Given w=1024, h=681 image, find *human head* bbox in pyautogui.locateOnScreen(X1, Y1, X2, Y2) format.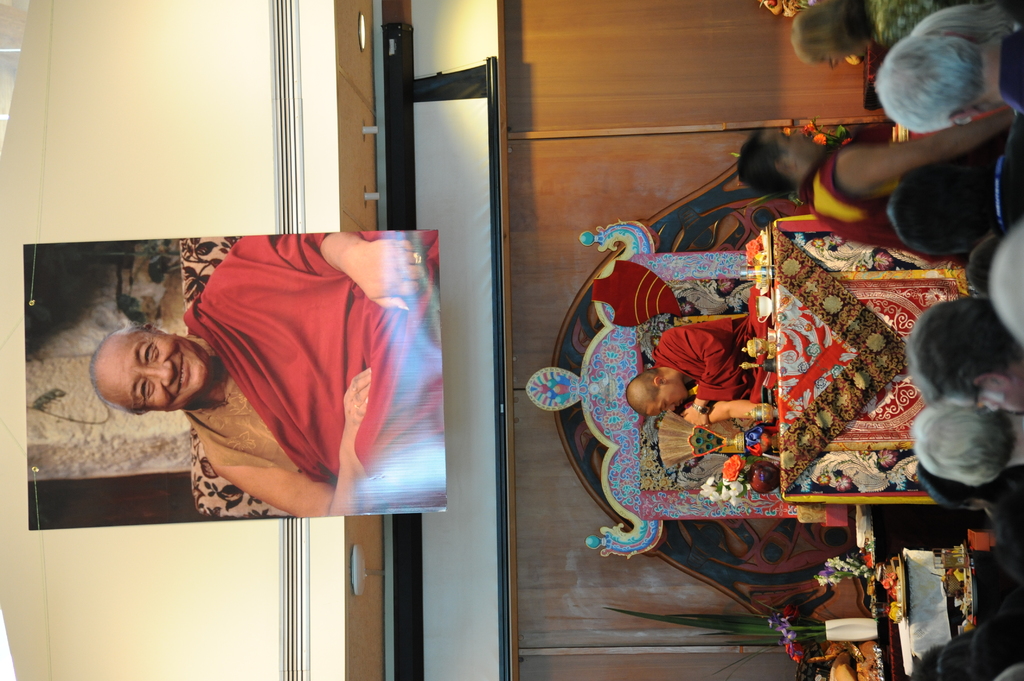
pyautogui.locateOnScreen(735, 129, 829, 201).
